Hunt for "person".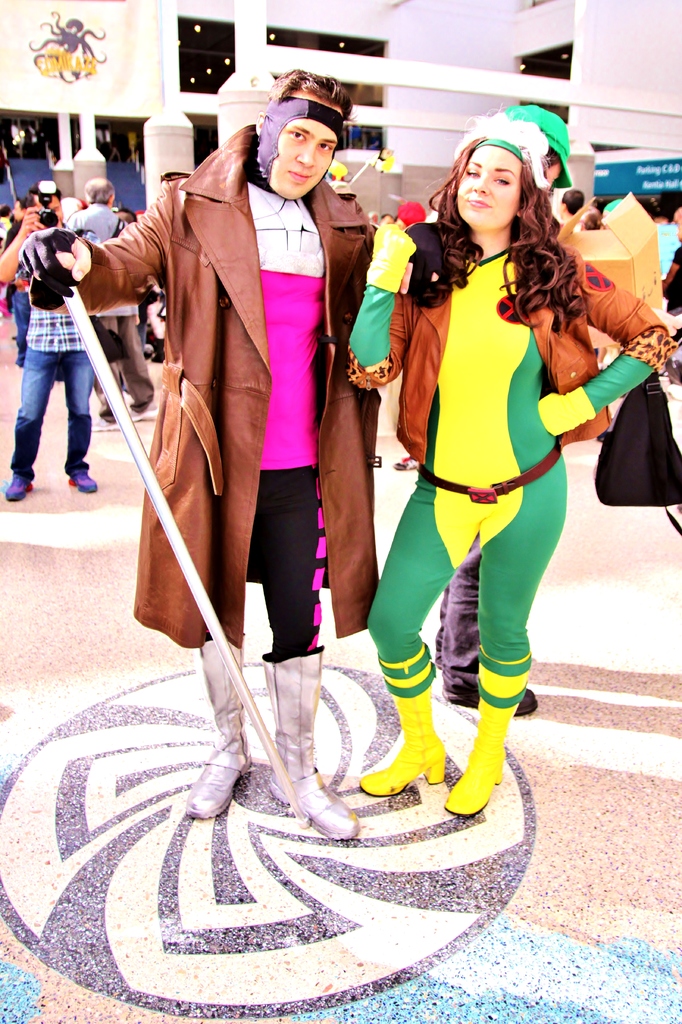
Hunted down at <region>88, 91, 378, 839</region>.
